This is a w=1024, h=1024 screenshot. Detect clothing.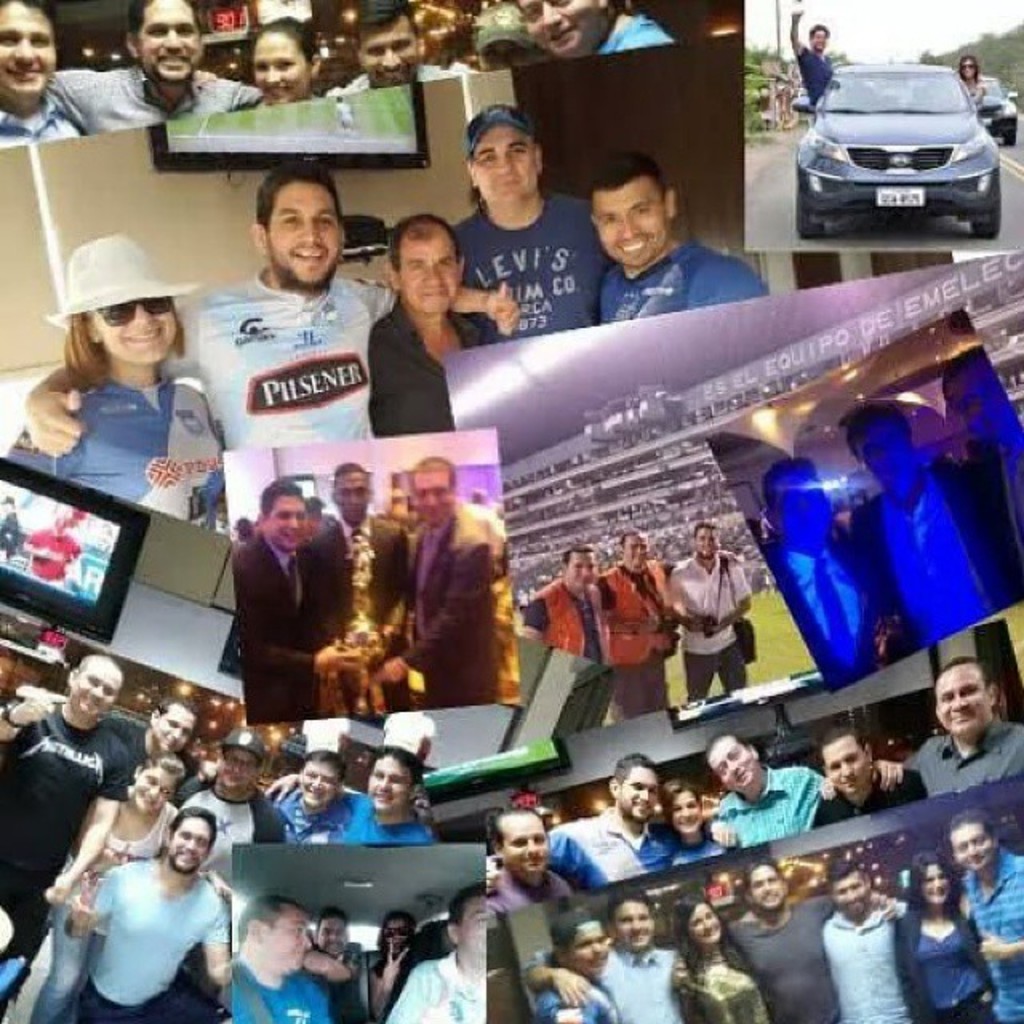
bbox(544, 973, 608, 1022).
